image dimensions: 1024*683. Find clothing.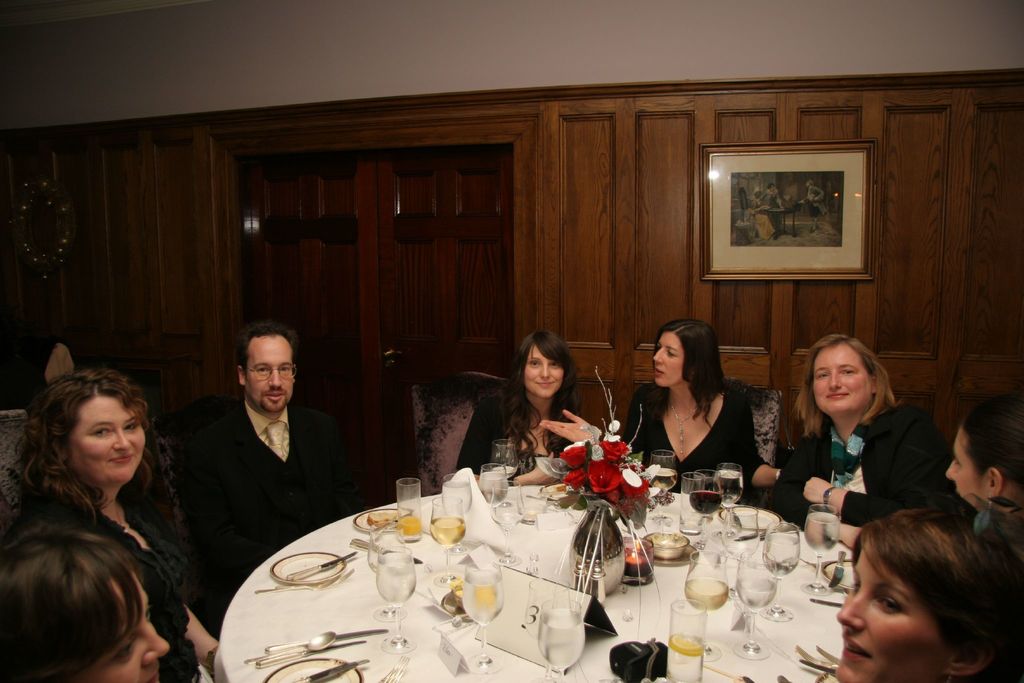
(975,500,1023,564).
